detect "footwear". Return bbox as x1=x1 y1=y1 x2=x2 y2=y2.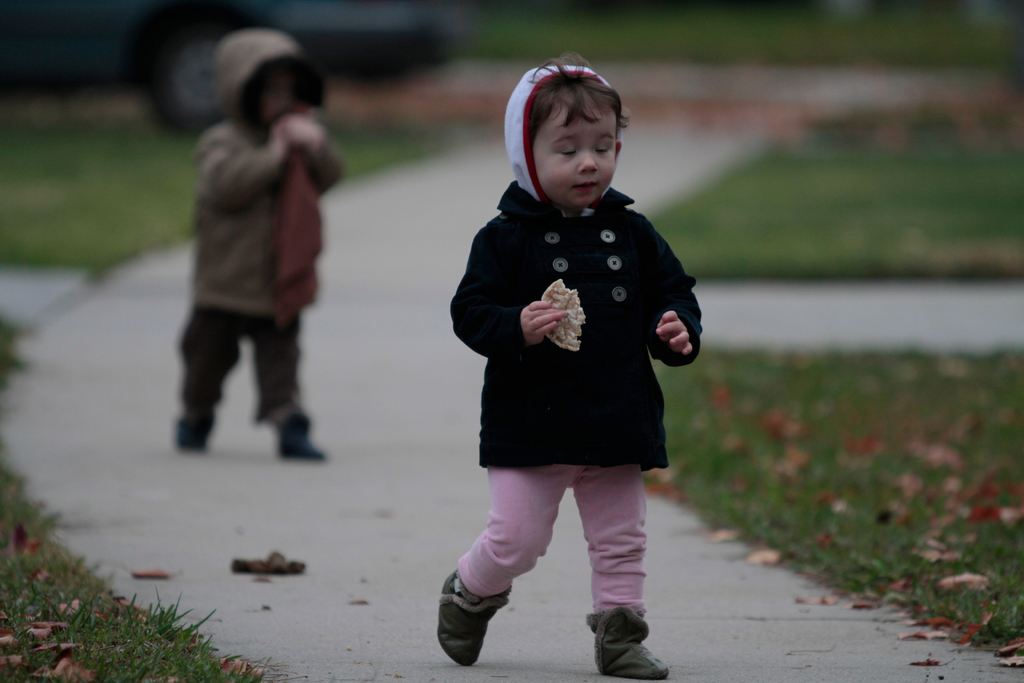
x1=436 y1=577 x2=508 y2=671.
